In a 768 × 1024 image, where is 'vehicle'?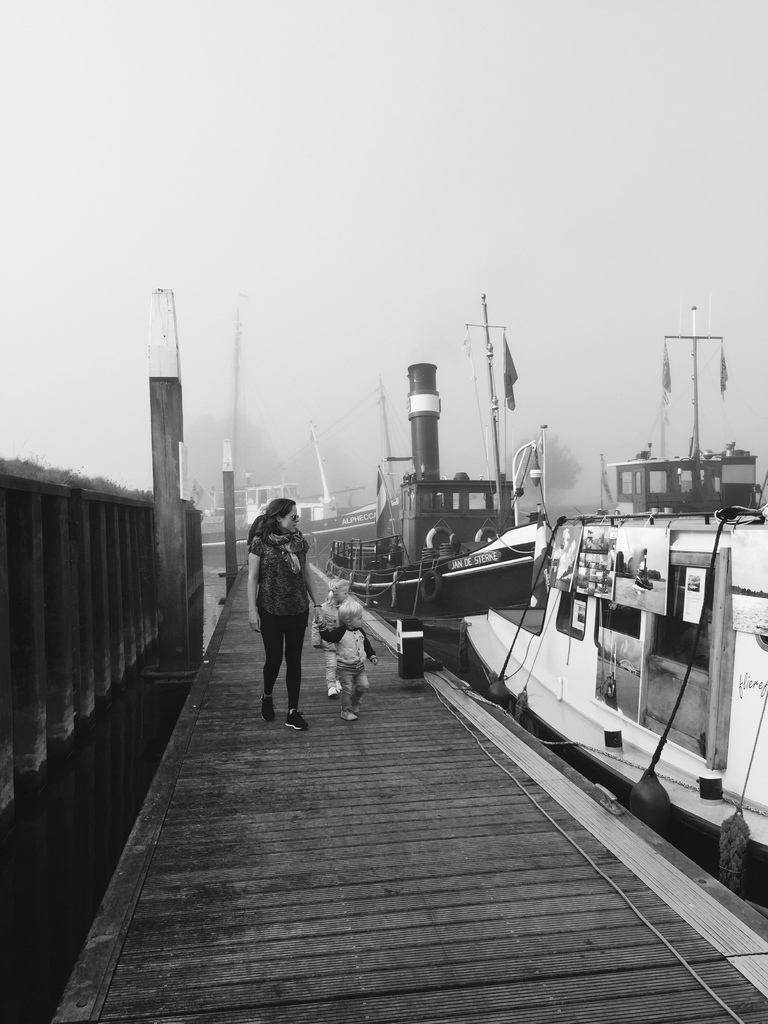
606 302 762 517.
